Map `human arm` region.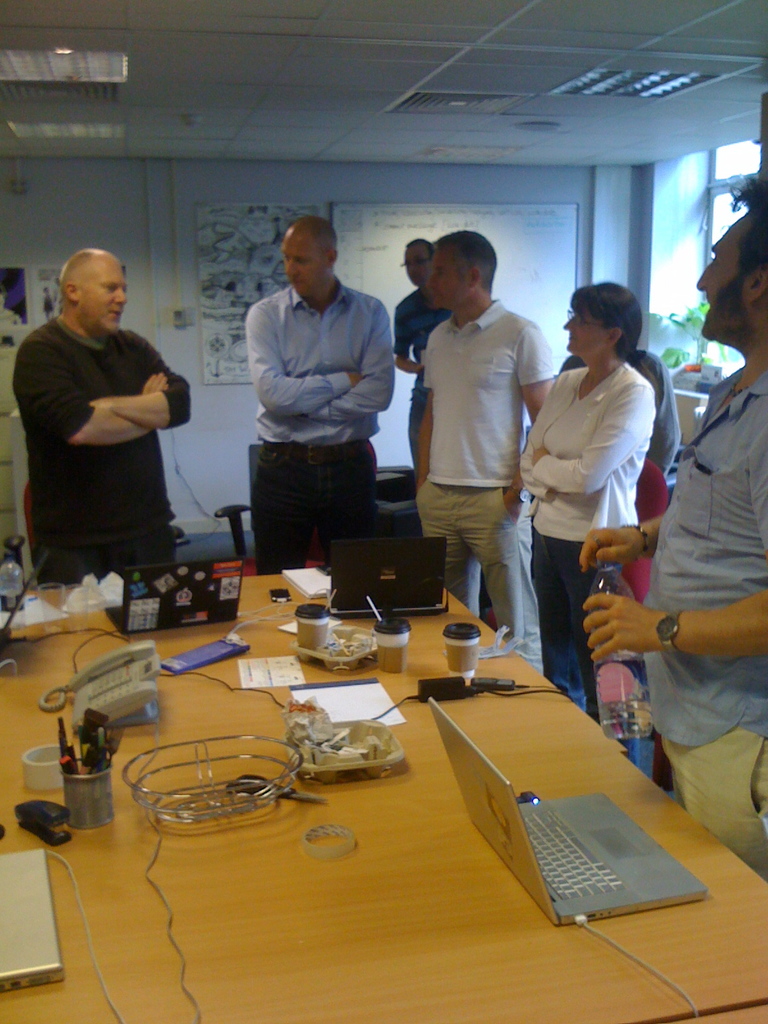
Mapped to left=518, top=371, right=573, bottom=499.
